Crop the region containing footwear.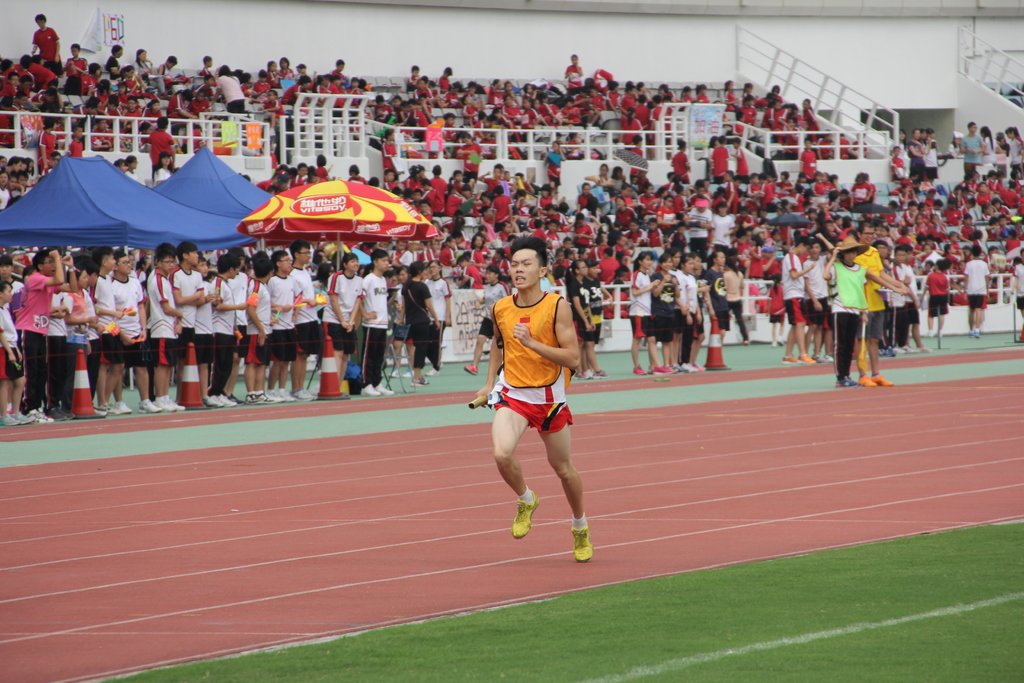
Crop region: [x1=465, y1=362, x2=476, y2=374].
